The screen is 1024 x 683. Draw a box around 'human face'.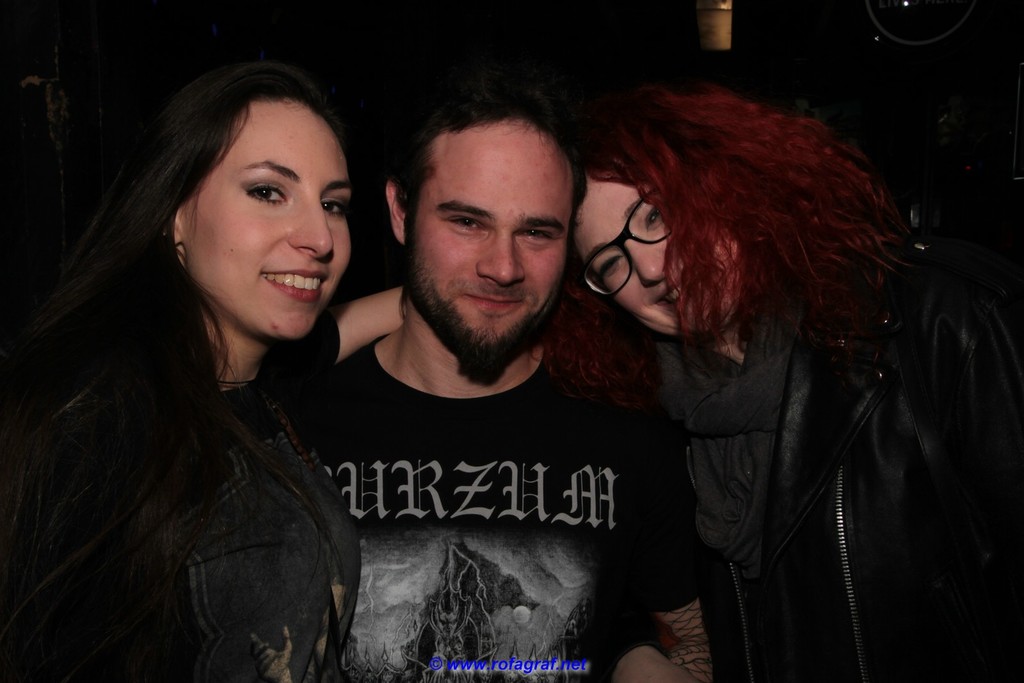
[left=183, top=87, right=353, bottom=346].
